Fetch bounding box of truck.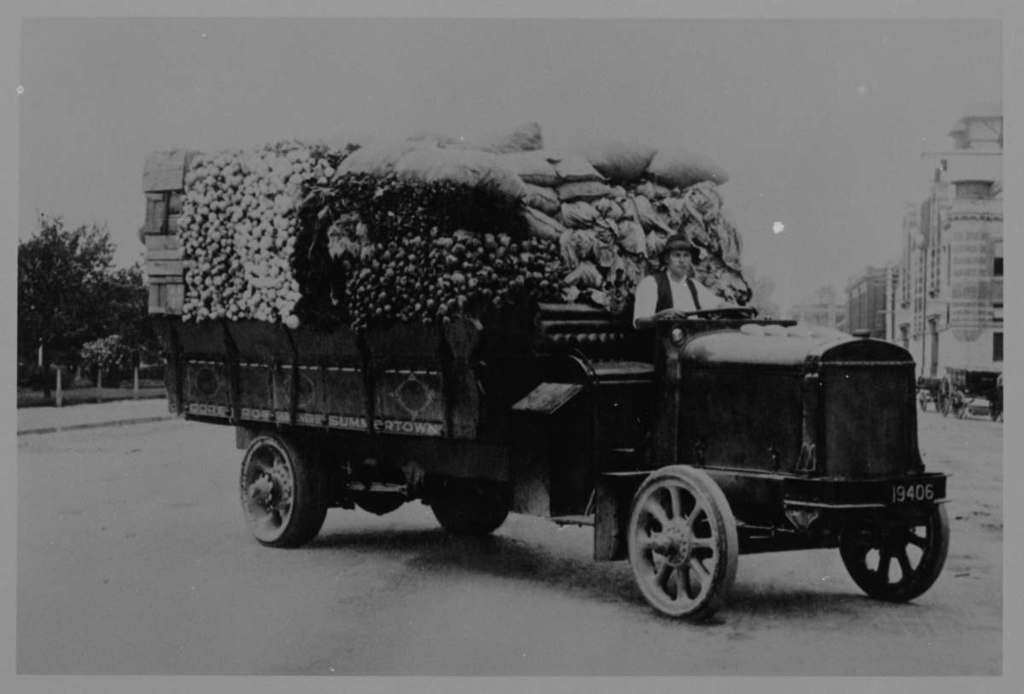
Bbox: left=148, top=293, right=950, bottom=629.
